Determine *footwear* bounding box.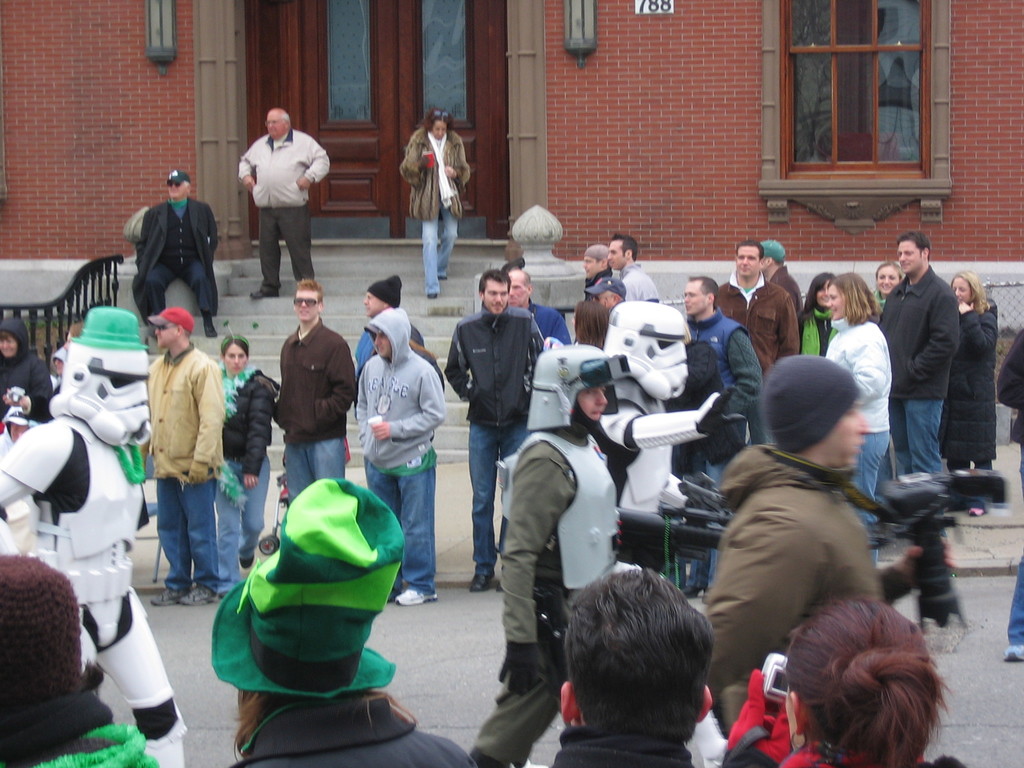
Determined: x1=1004, y1=643, x2=1023, y2=660.
